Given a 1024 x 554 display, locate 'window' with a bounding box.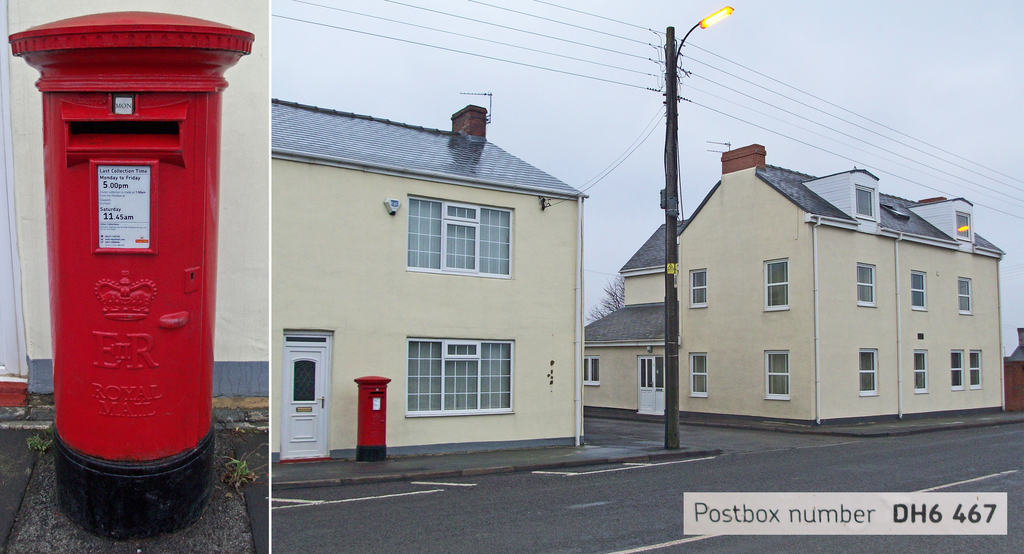
Located: detection(954, 208, 975, 245).
